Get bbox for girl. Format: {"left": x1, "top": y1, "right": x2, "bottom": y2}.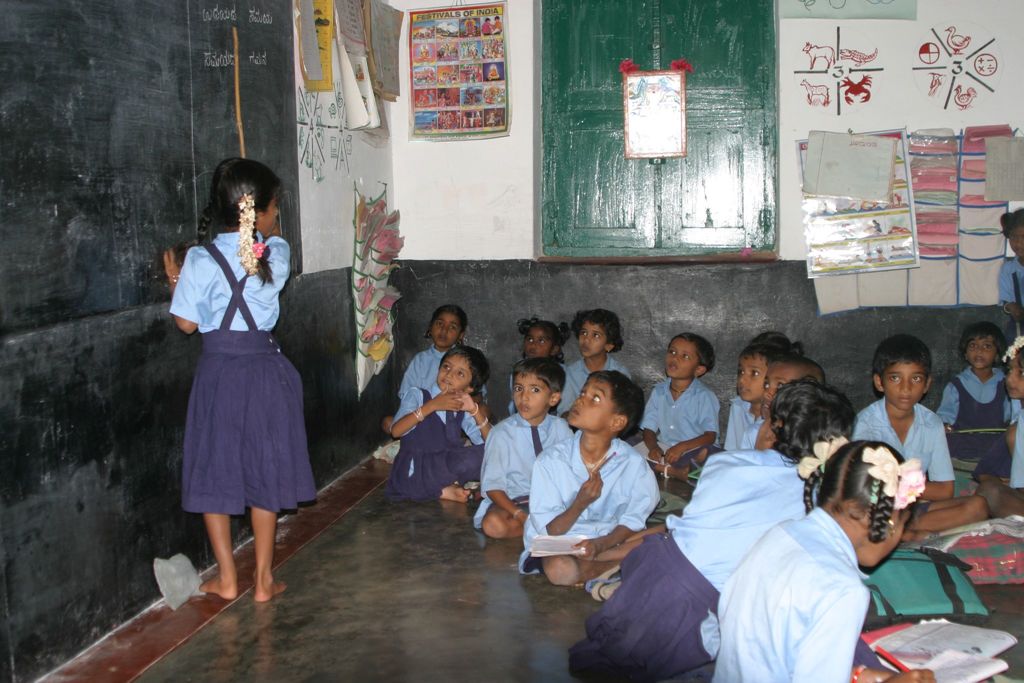
{"left": 645, "top": 333, "right": 721, "bottom": 482}.
